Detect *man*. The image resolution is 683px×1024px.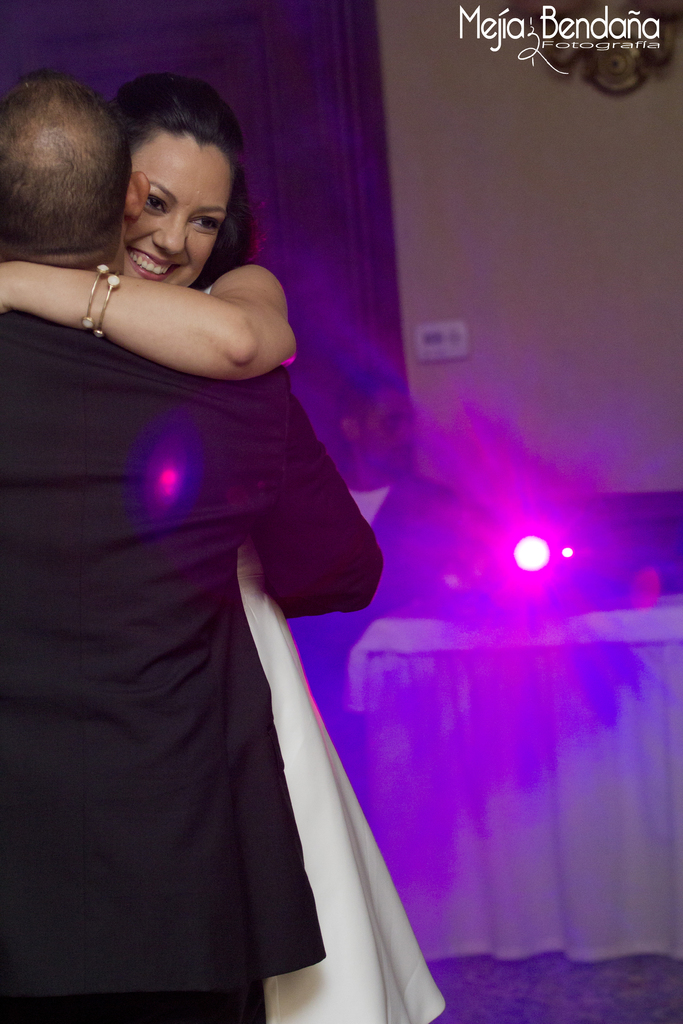
[left=0, top=99, right=431, bottom=1020].
